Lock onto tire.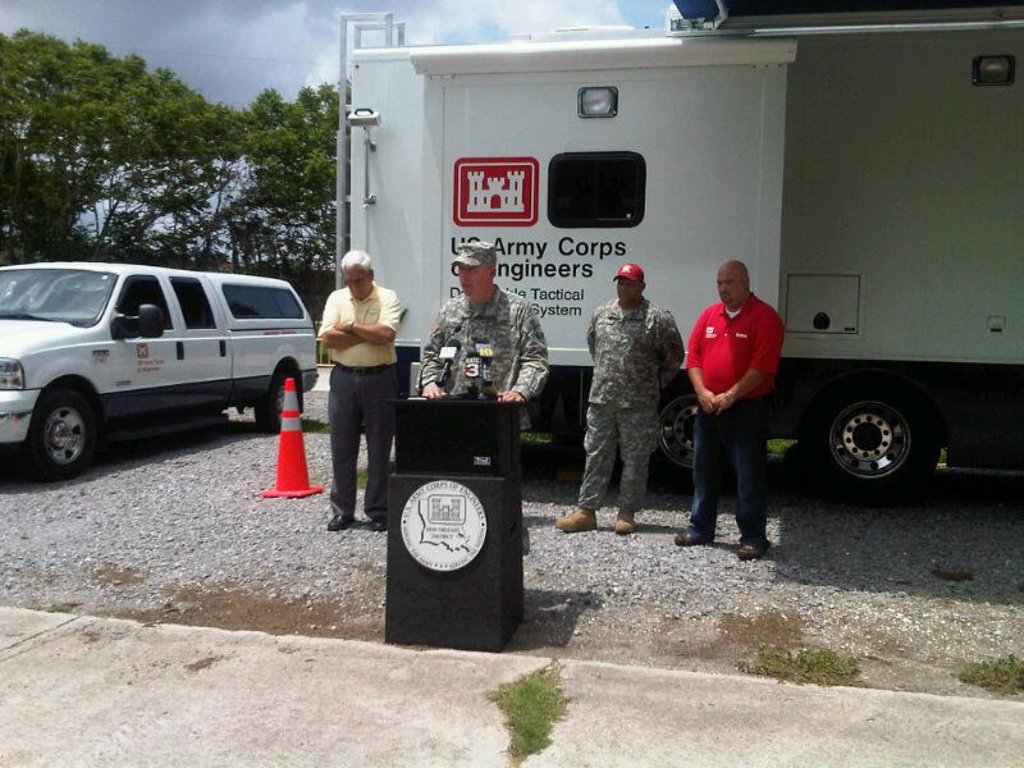
Locked: (x1=32, y1=392, x2=105, y2=474).
